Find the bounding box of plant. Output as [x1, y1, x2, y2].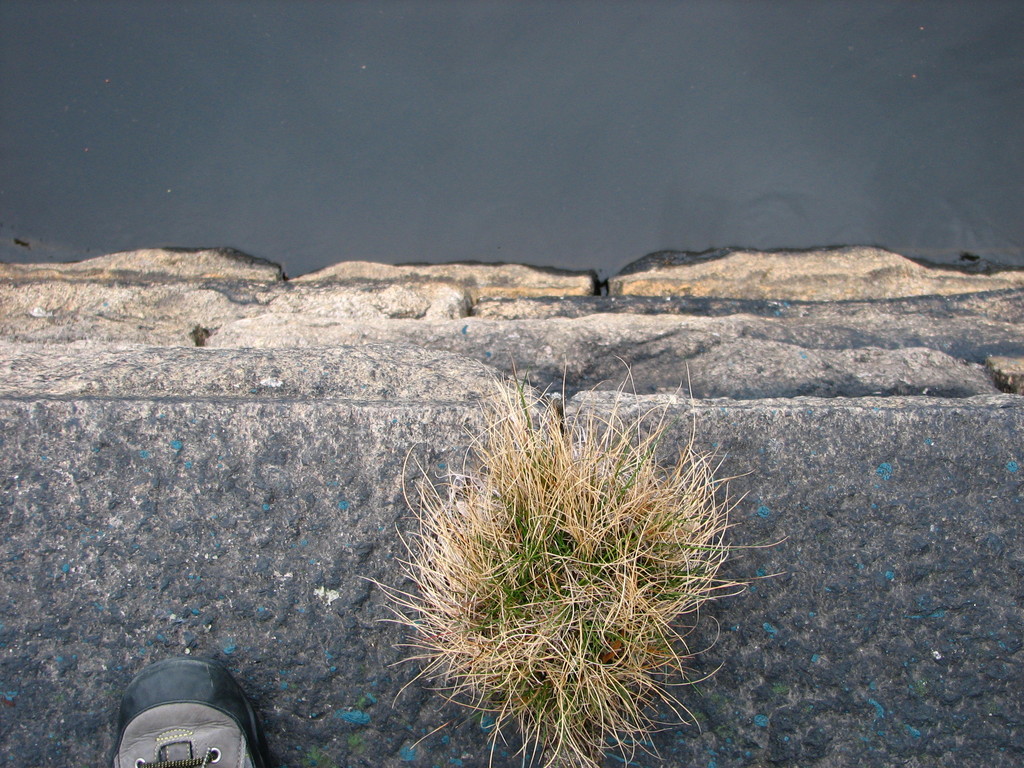
[326, 365, 651, 728].
